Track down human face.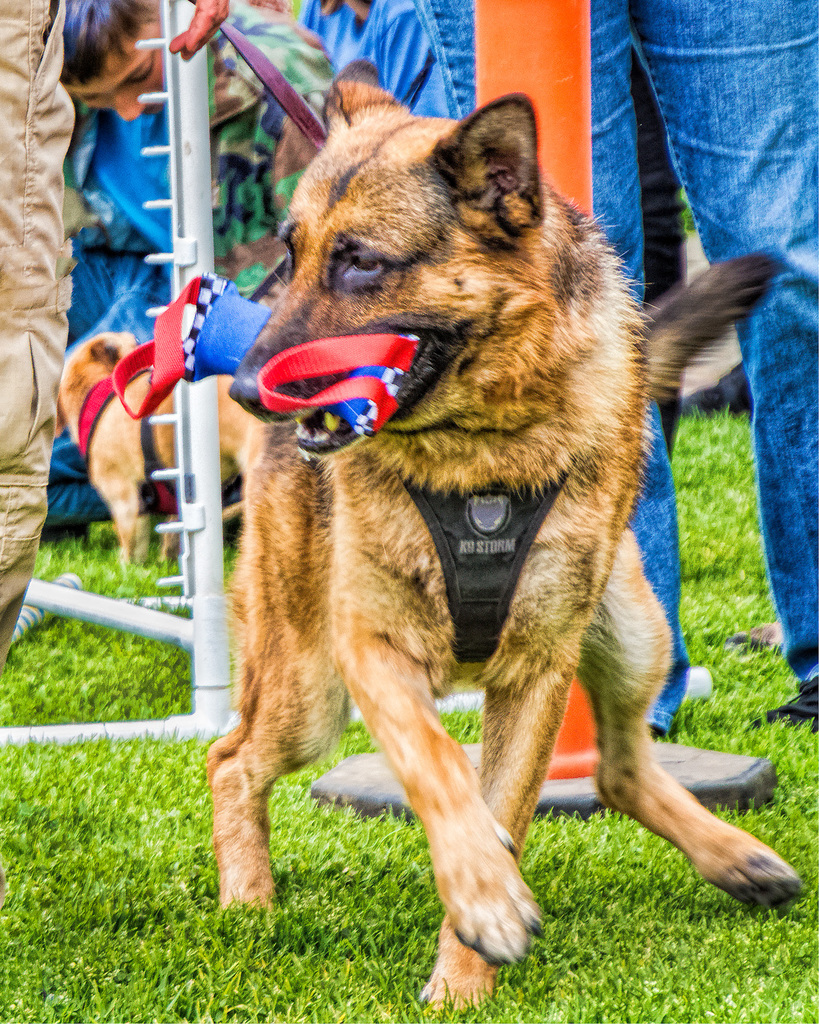
Tracked to box(68, 35, 168, 143).
